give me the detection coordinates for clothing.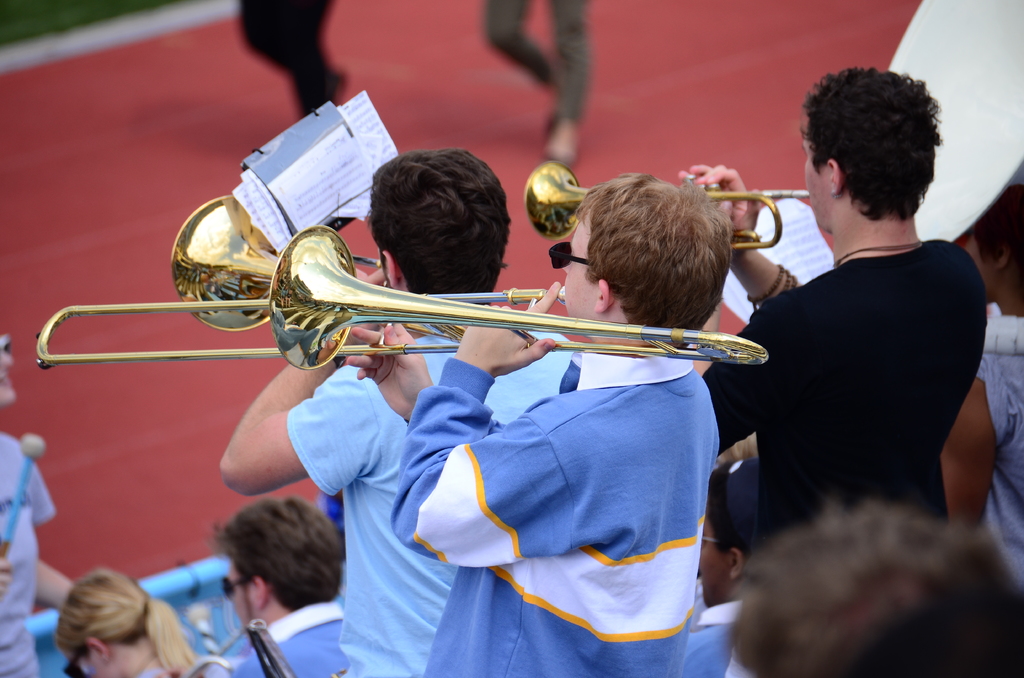
{"left": 289, "top": 315, "right": 577, "bottom": 677}.
